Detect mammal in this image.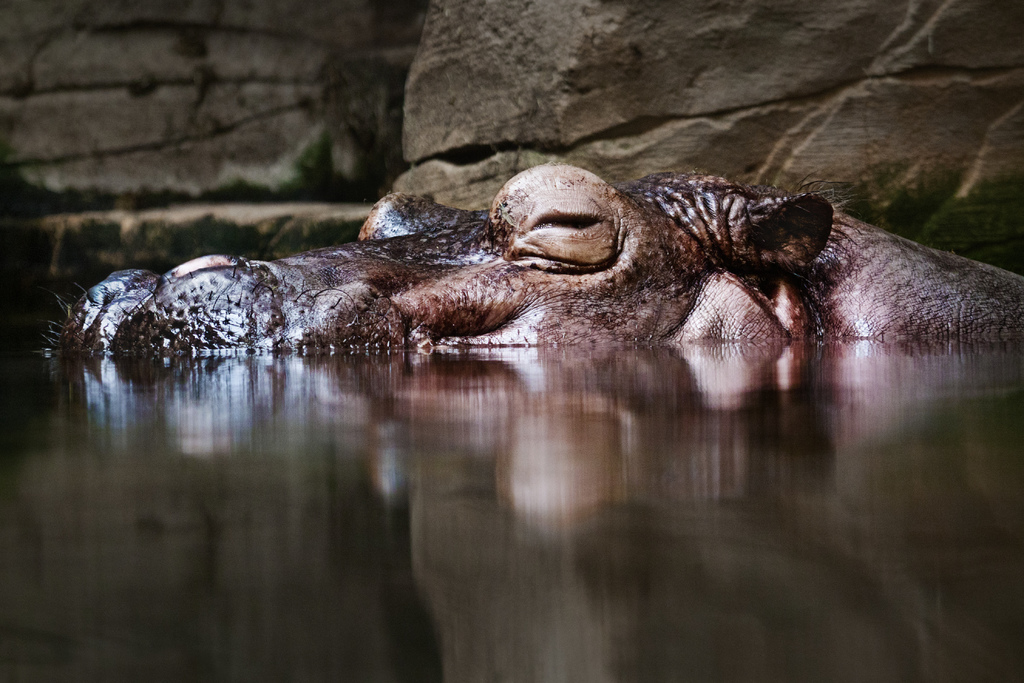
Detection: x1=37, y1=153, x2=1023, y2=433.
